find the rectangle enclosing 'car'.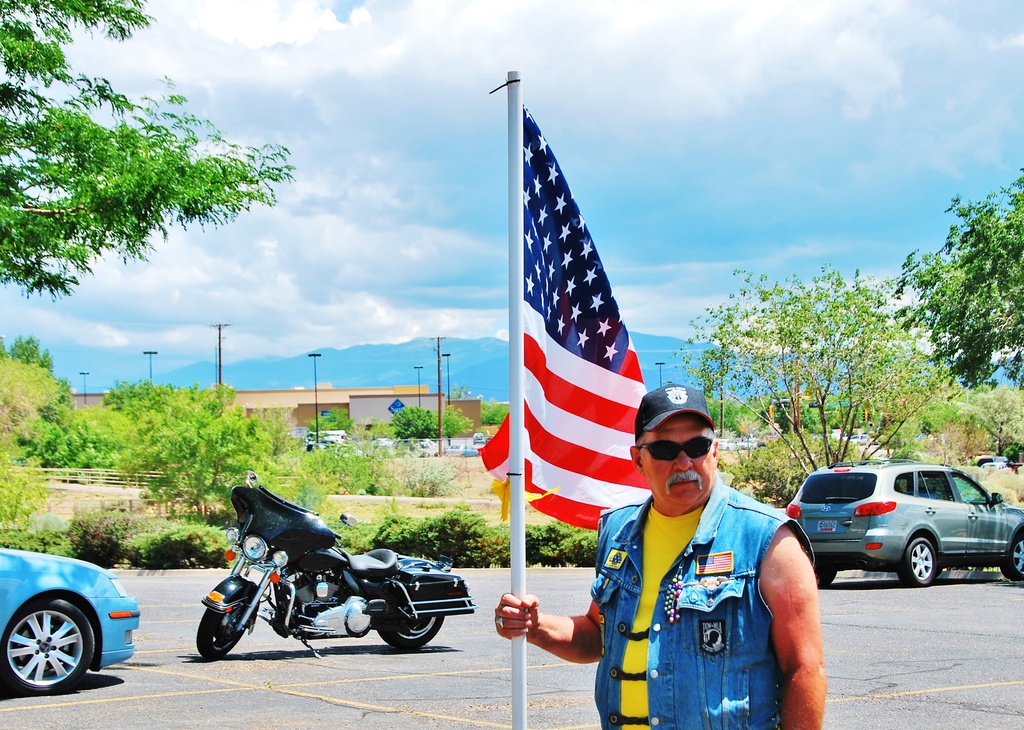
(771, 468, 1012, 595).
